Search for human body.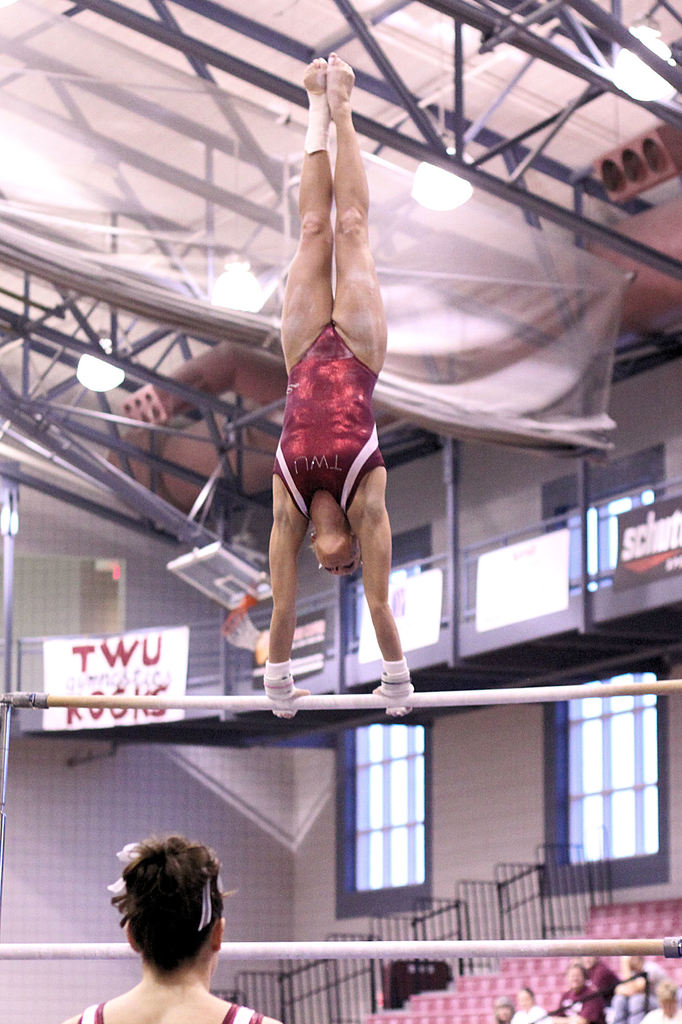
Found at locate(228, 87, 409, 758).
